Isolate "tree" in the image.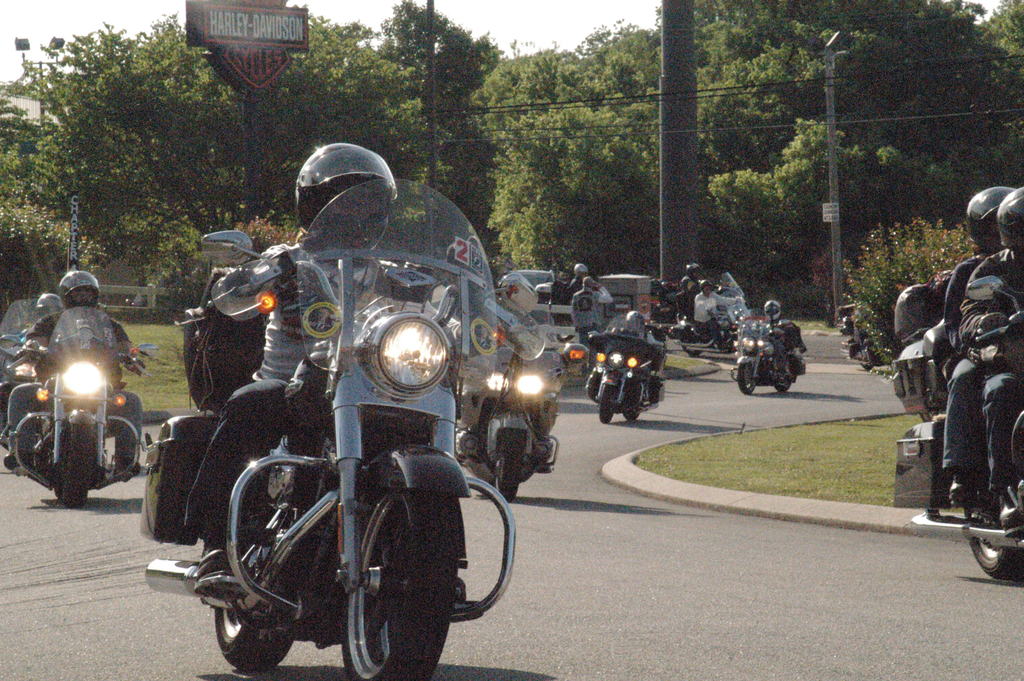
Isolated region: <box>843,217,958,386</box>.
